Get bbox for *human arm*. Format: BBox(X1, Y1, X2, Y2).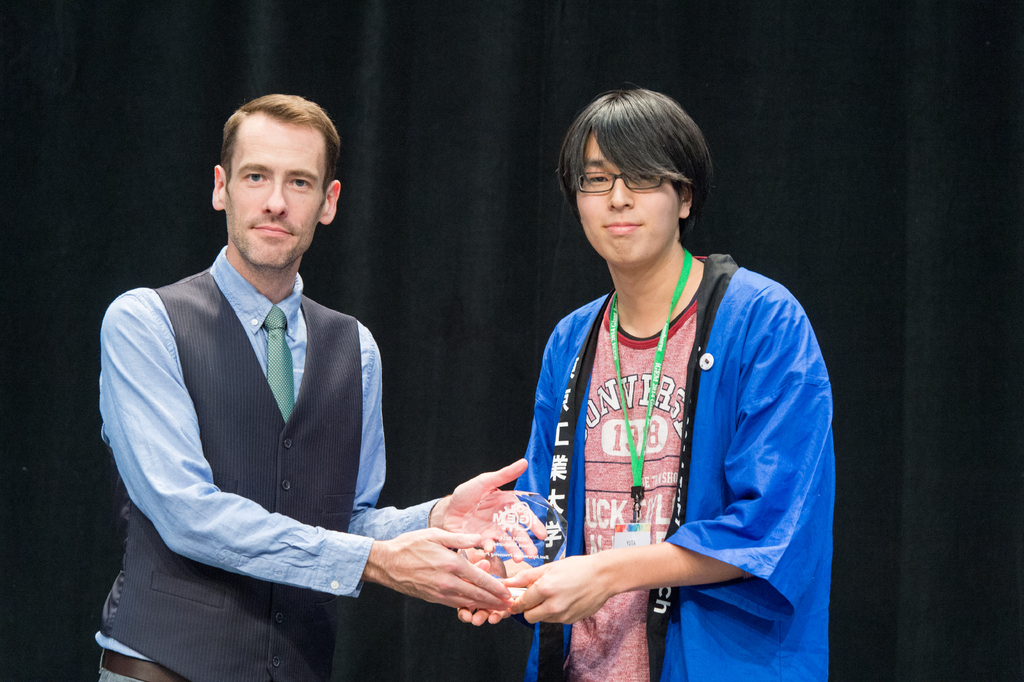
BBox(357, 325, 542, 547).
